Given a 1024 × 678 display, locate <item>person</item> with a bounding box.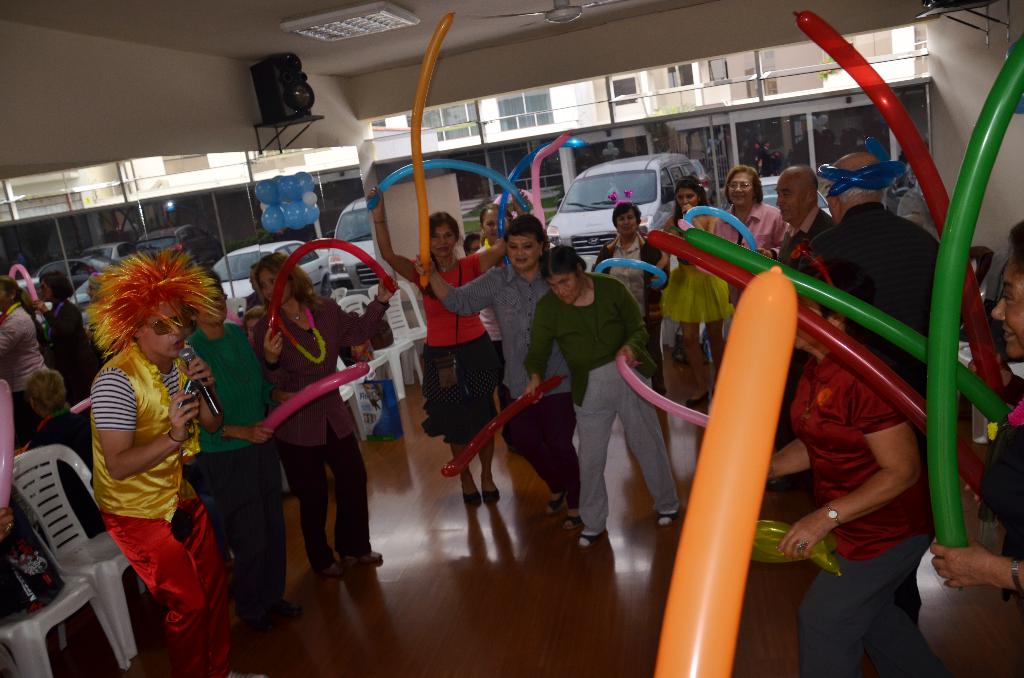
Located: select_region(84, 241, 285, 677).
